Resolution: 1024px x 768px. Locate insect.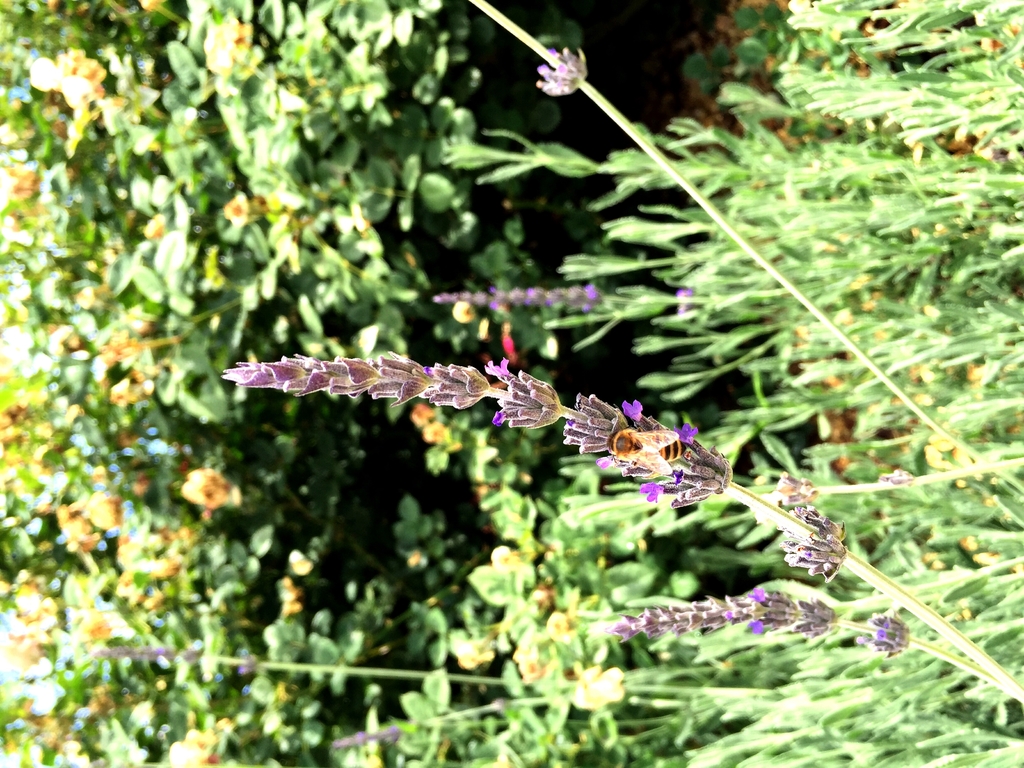
[607, 428, 682, 476].
